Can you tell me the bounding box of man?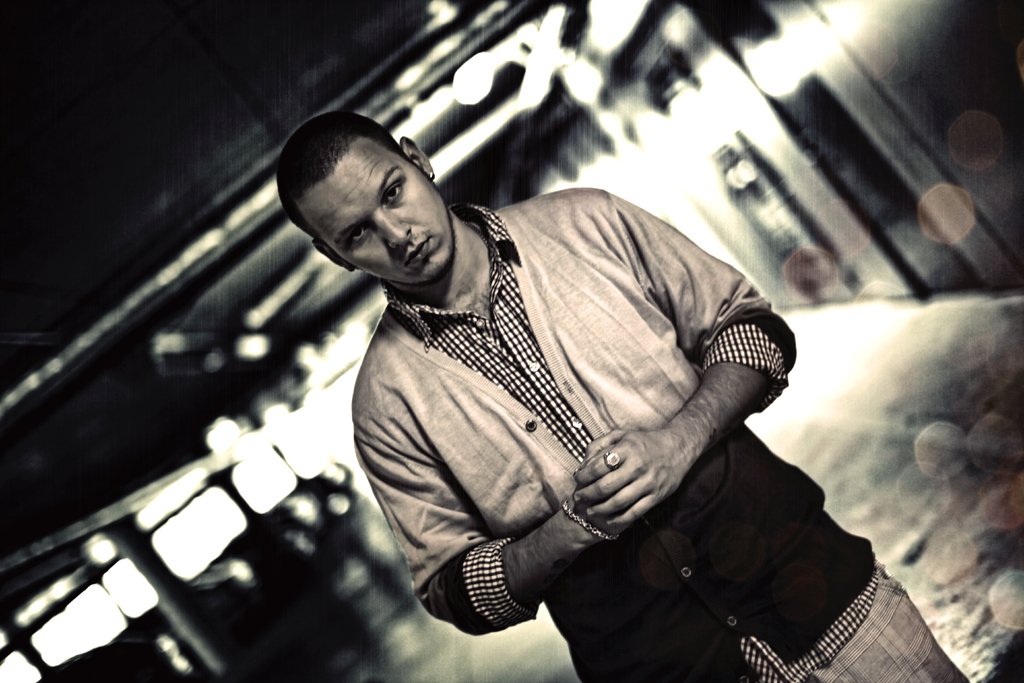
[left=273, top=110, right=984, bottom=682].
